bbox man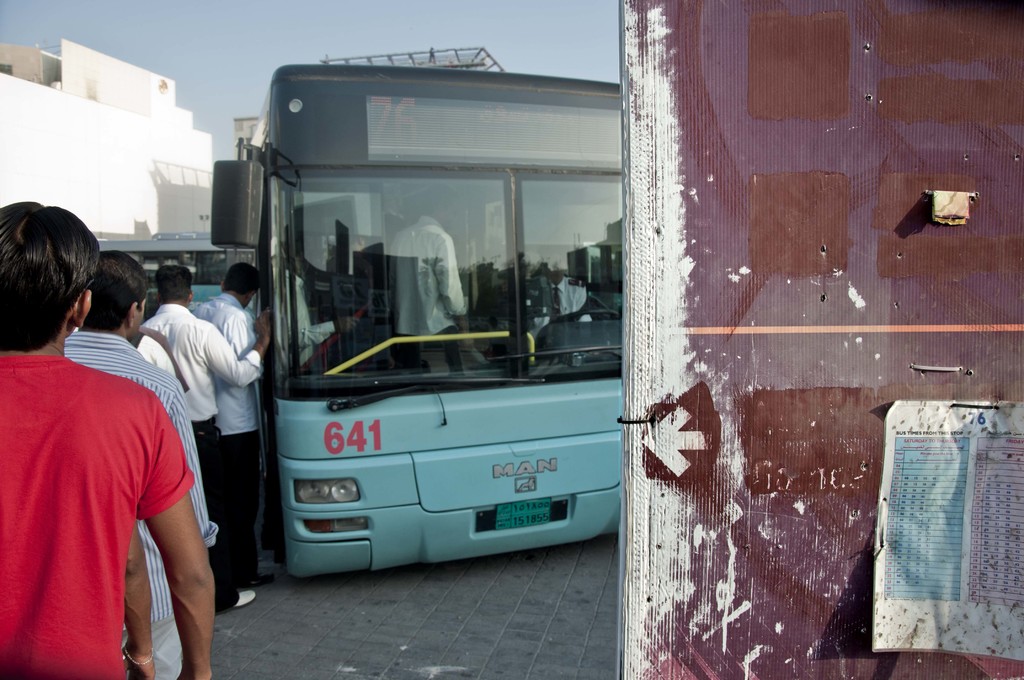
<bbox>249, 255, 364, 368</bbox>
